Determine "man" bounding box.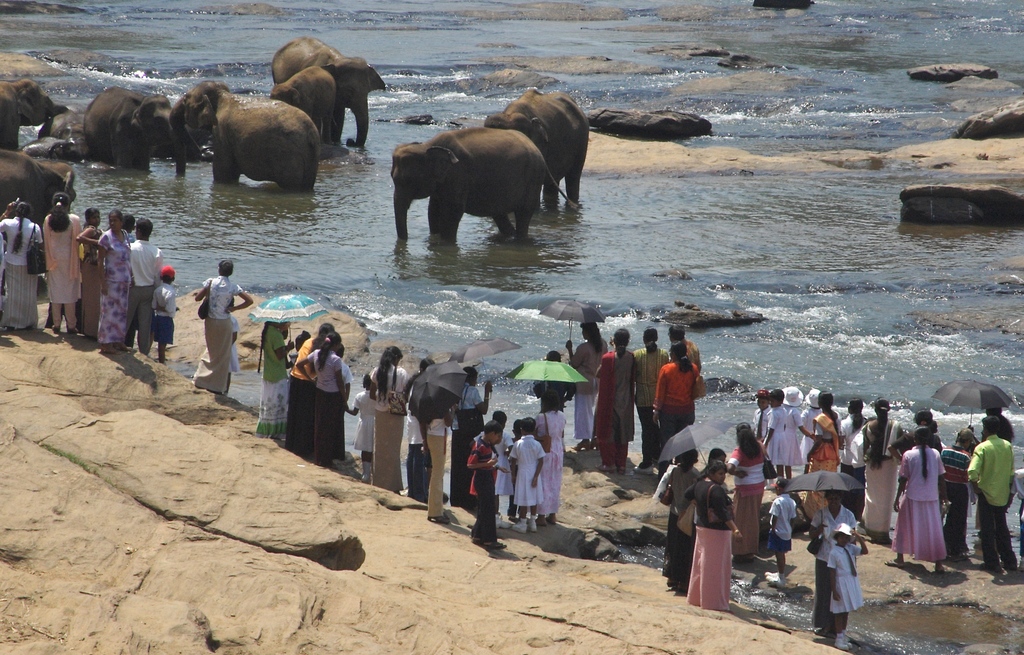
Determined: (966,416,1023,581).
